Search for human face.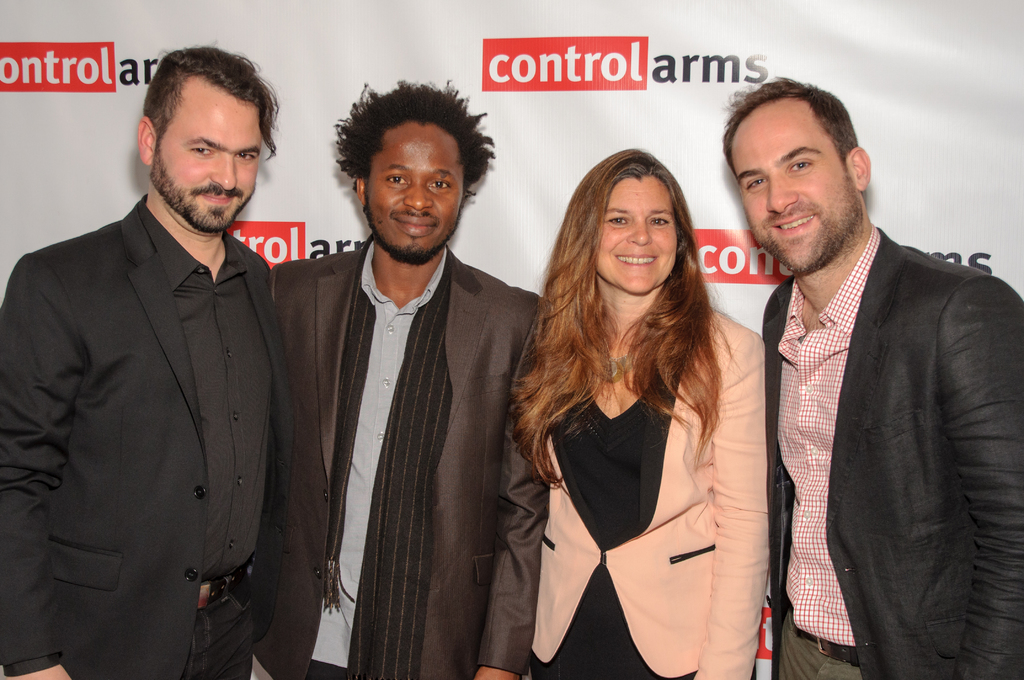
Found at [728,101,851,273].
